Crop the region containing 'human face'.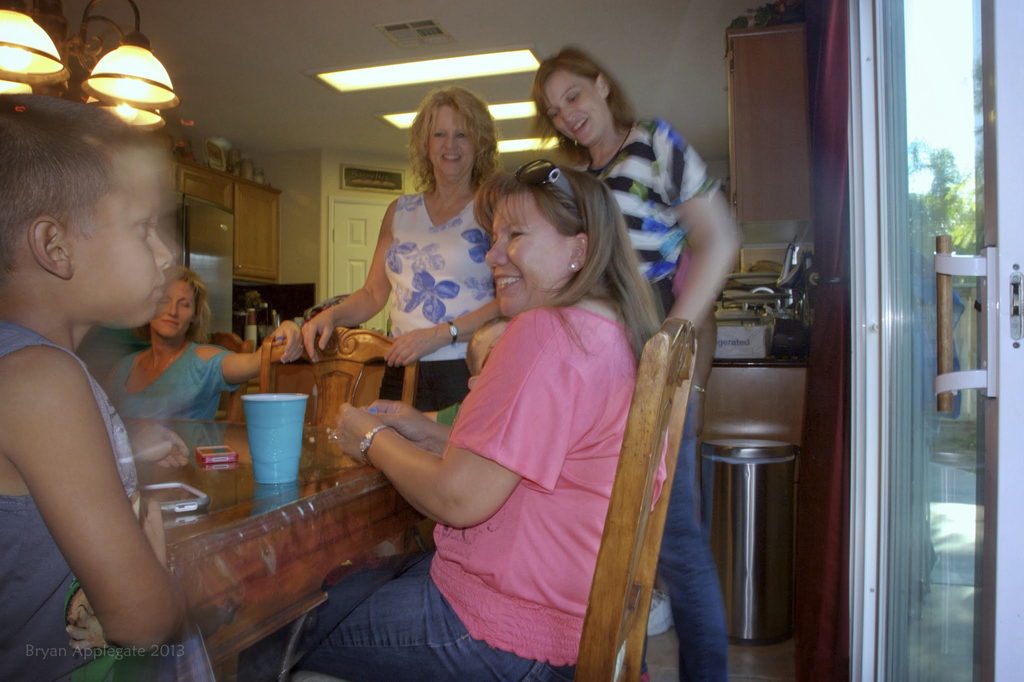
Crop region: rect(428, 107, 479, 178).
